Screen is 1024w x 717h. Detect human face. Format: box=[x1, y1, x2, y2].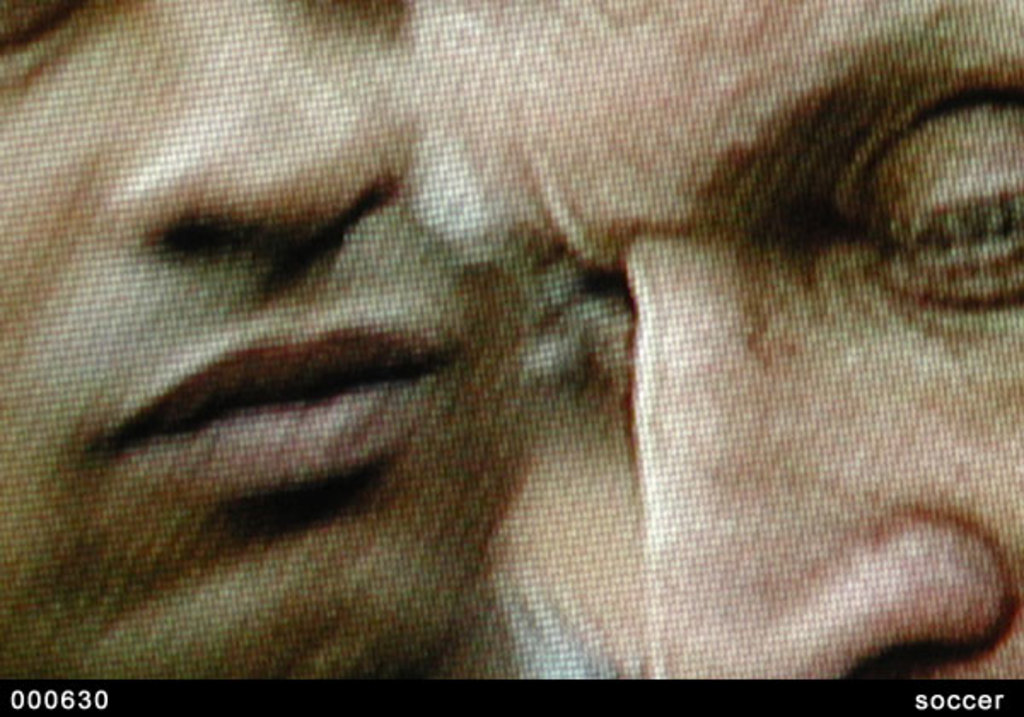
box=[420, 0, 1022, 688].
